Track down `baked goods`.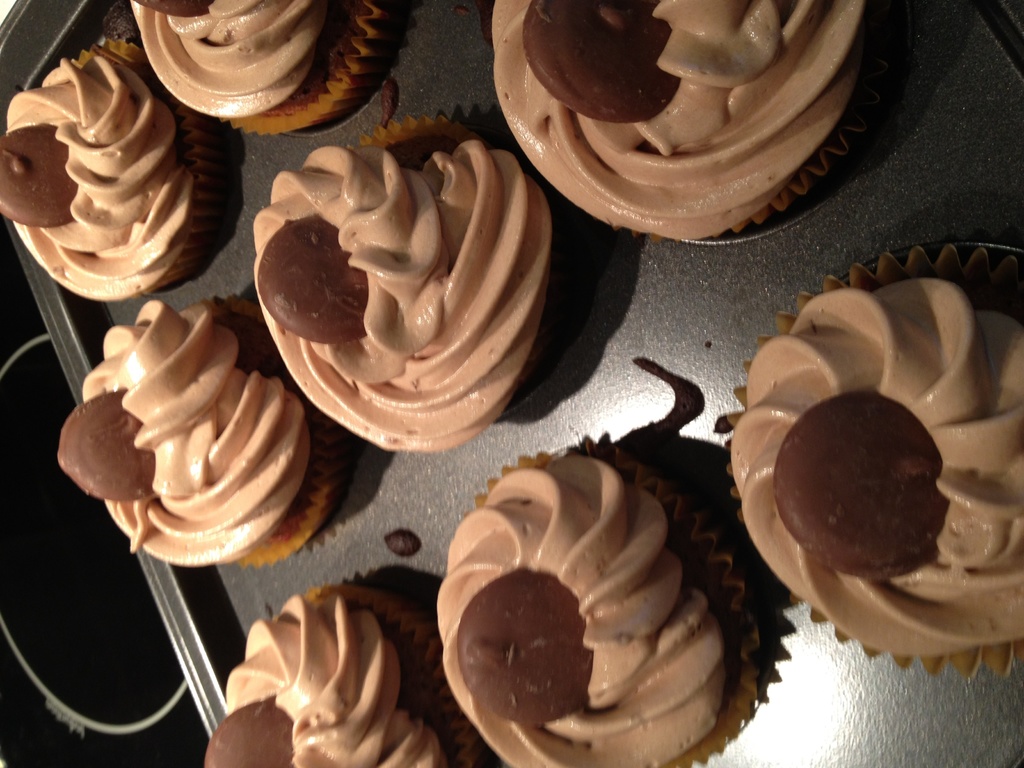
Tracked to x1=253 y1=120 x2=551 y2=455.
